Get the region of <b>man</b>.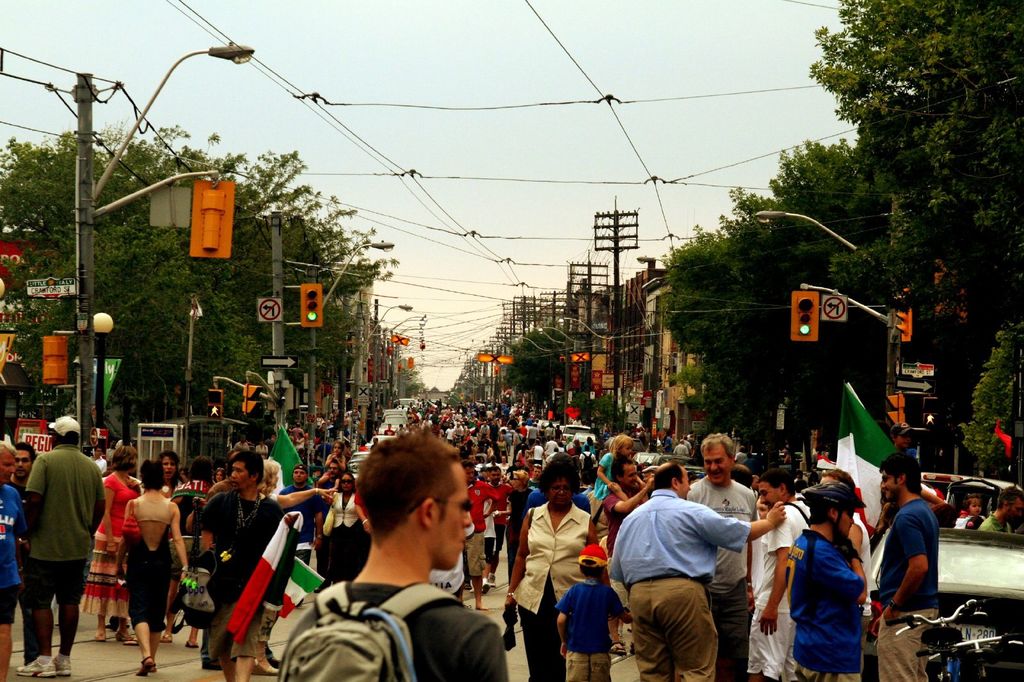
[left=749, top=471, right=809, bottom=681].
